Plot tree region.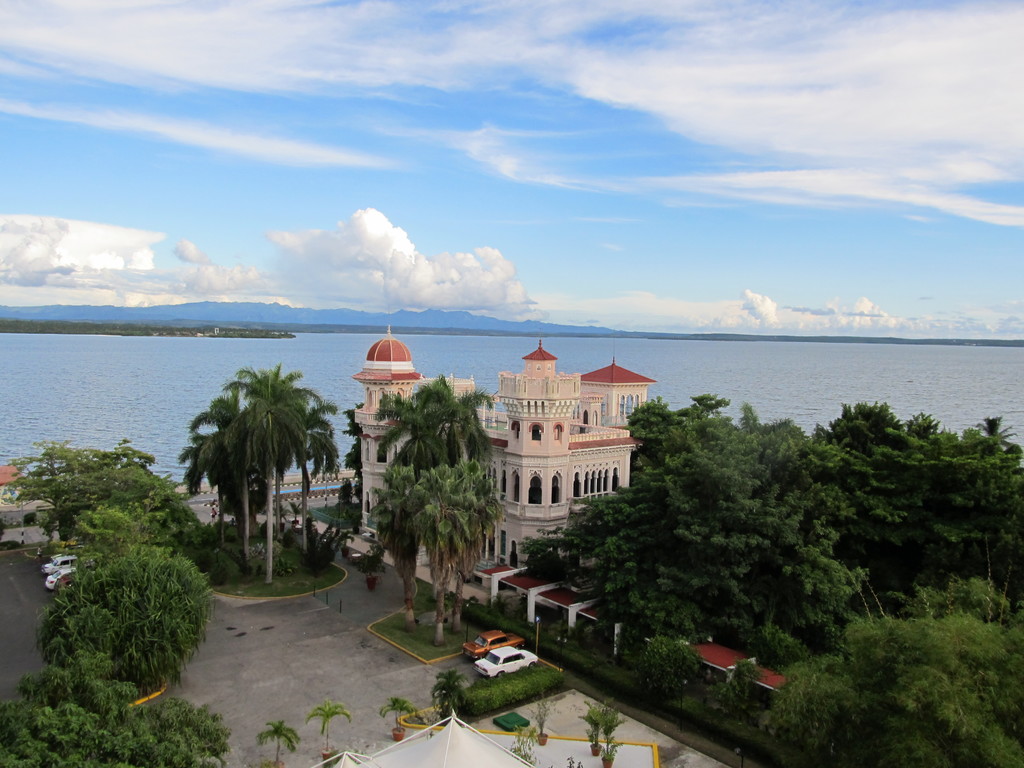
Plotted at bbox=[0, 423, 236, 767].
